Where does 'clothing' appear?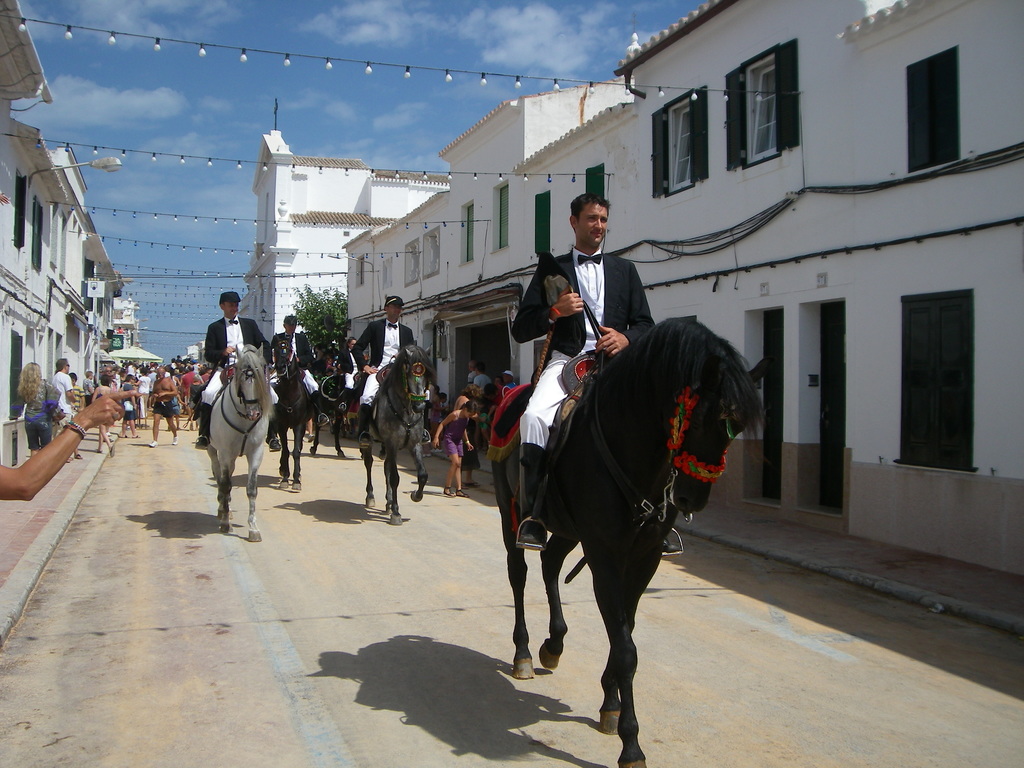
Appears at 148/392/188/419.
